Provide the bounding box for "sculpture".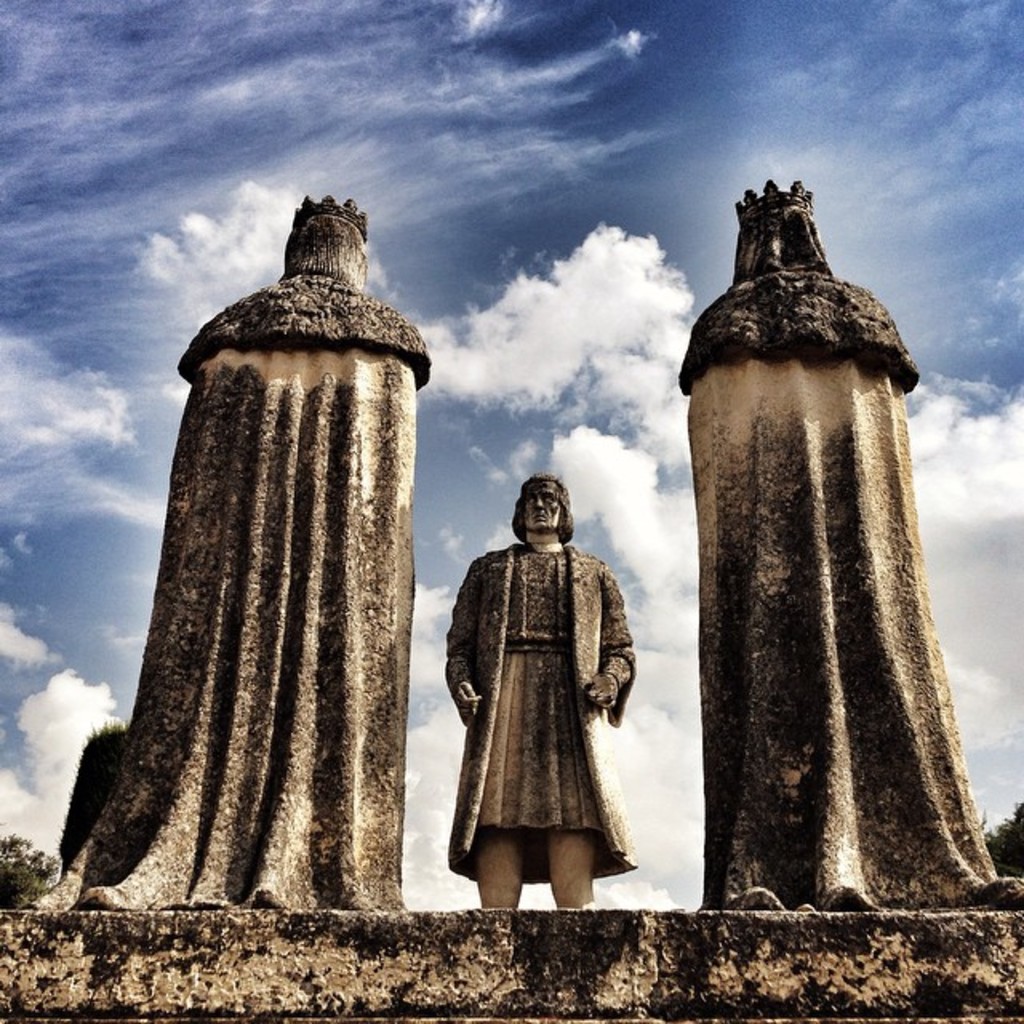
674, 163, 978, 933.
